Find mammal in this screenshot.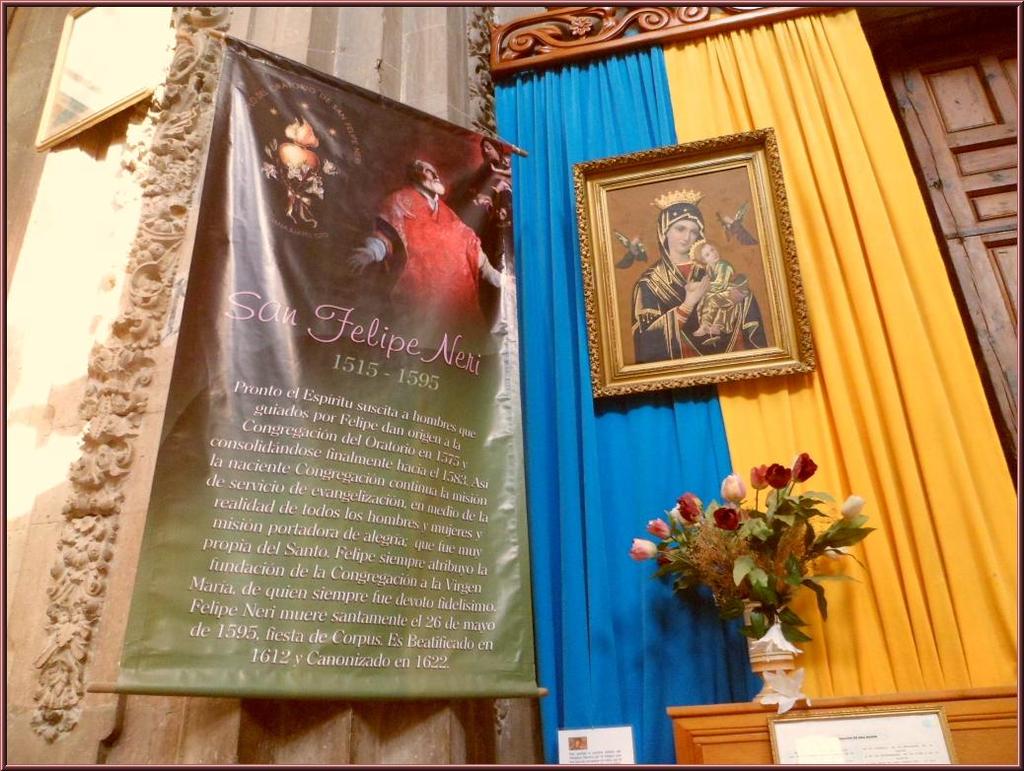
The bounding box for mammal is bbox=[634, 189, 768, 363].
